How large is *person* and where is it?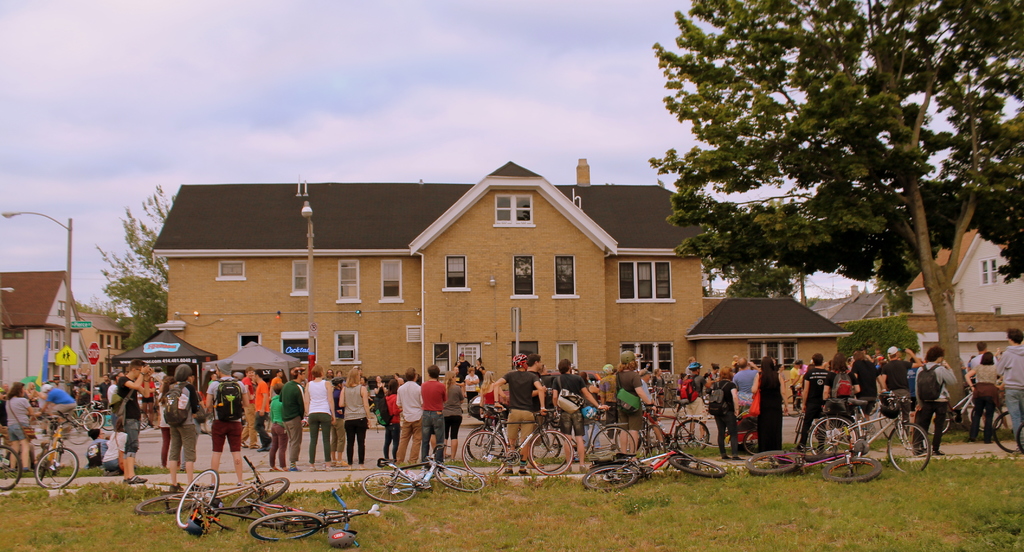
Bounding box: [x1=37, y1=375, x2=79, y2=437].
